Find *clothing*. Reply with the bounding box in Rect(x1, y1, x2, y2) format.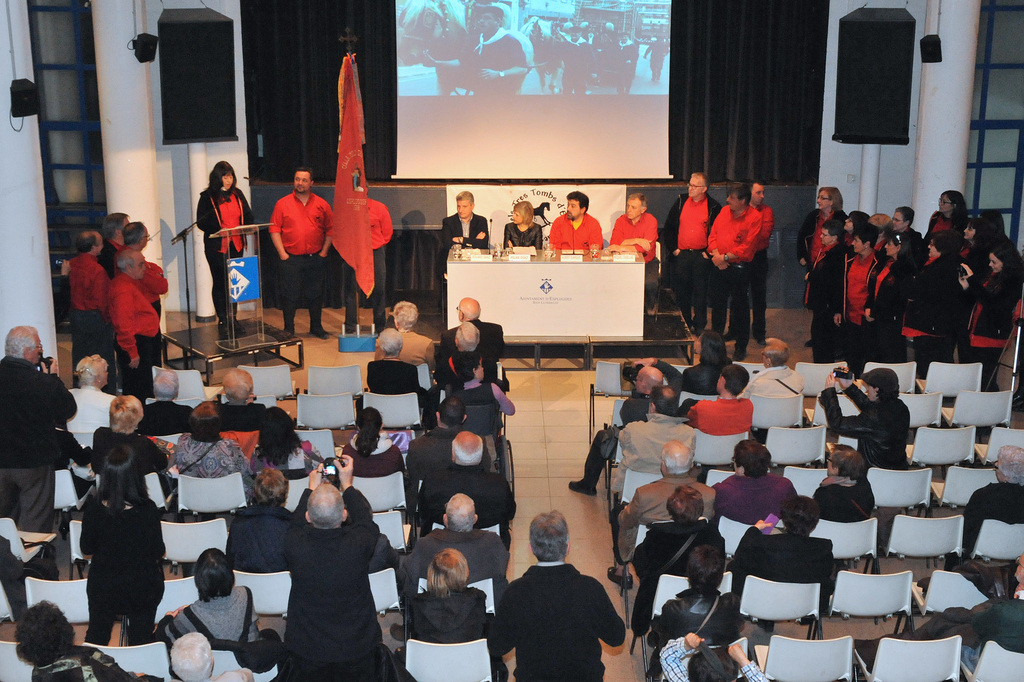
Rect(962, 276, 1023, 394).
